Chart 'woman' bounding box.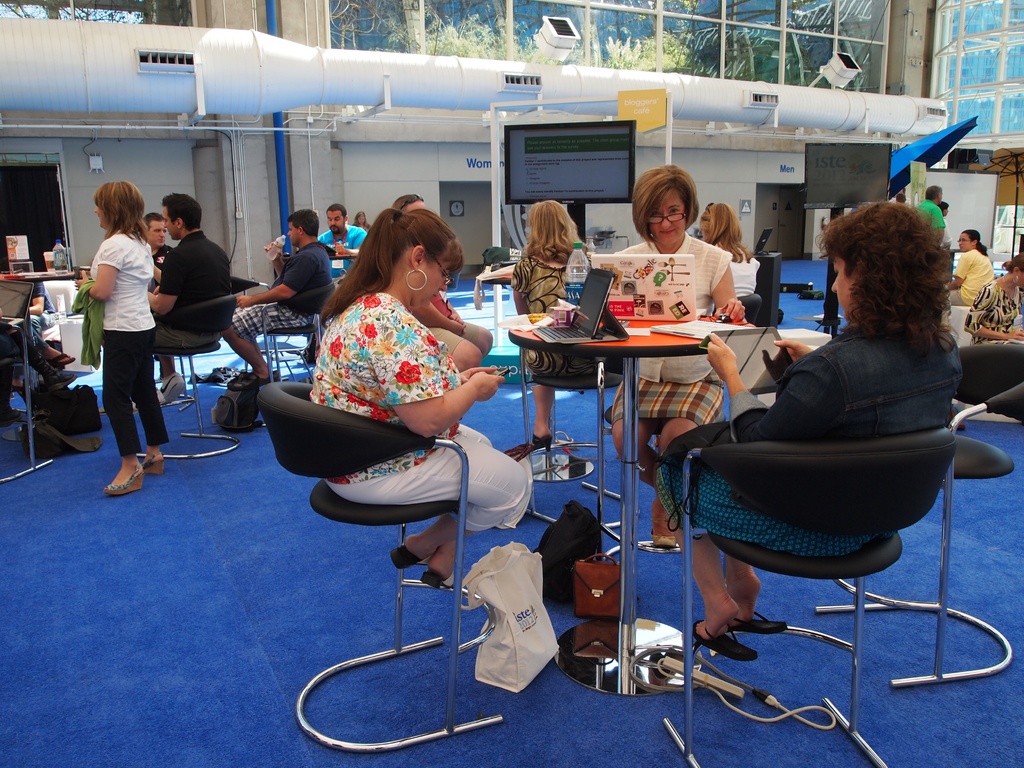
Charted: (590, 163, 760, 537).
